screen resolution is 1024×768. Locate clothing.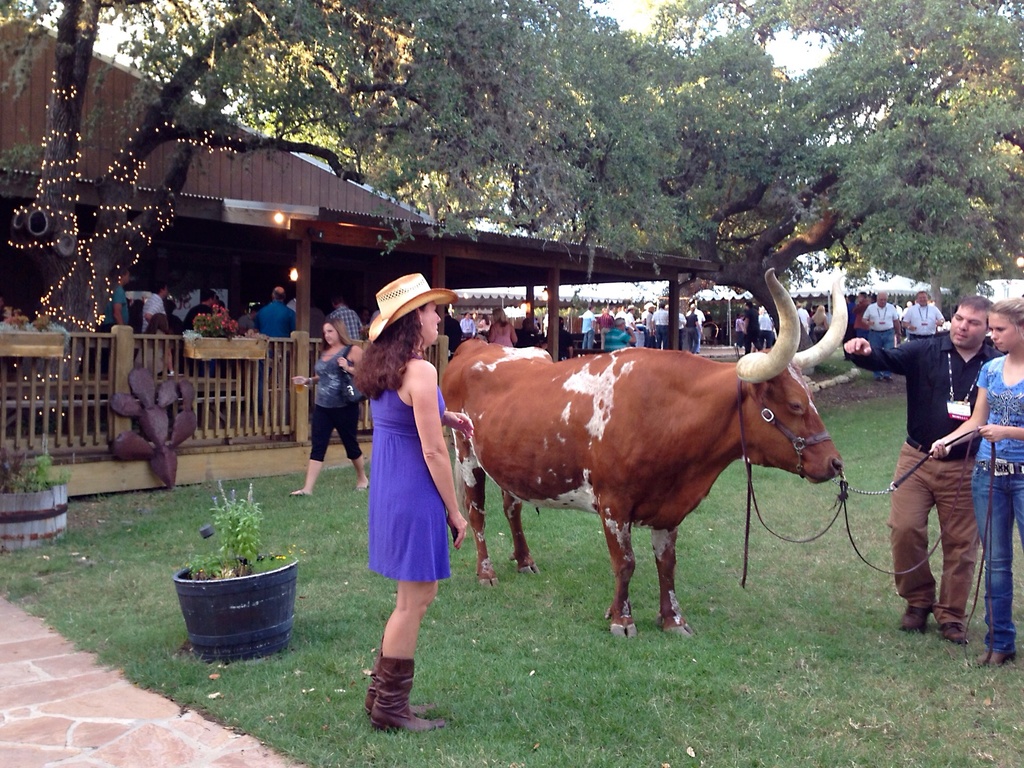
843,300,856,358.
